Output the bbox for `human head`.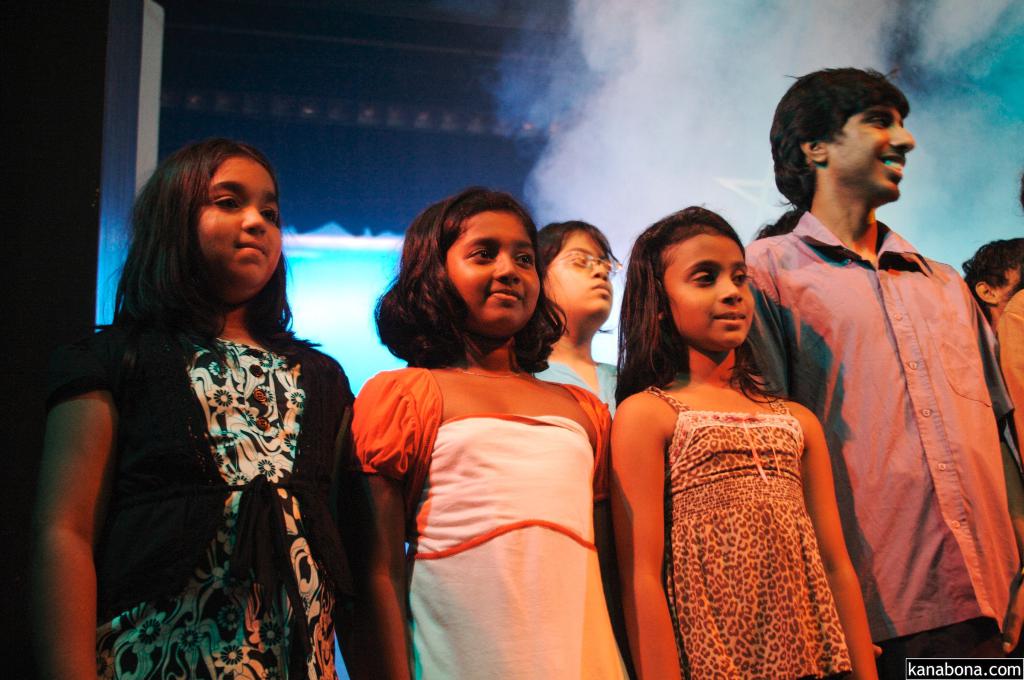
BBox(137, 134, 282, 315).
